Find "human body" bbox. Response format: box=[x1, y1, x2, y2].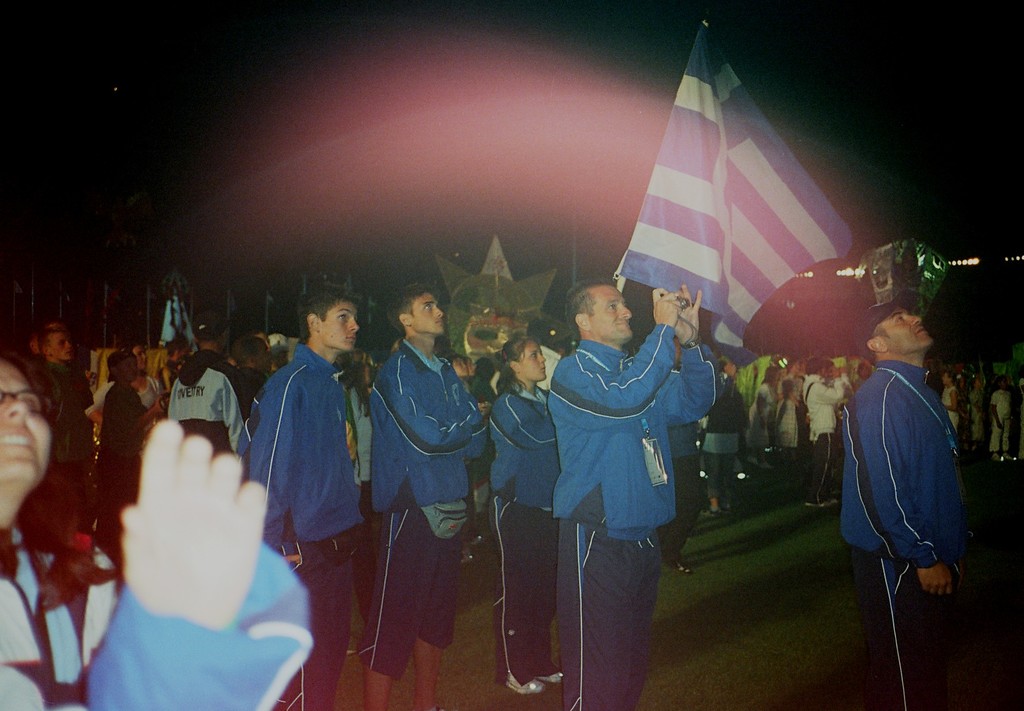
box=[526, 268, 712, 707].
